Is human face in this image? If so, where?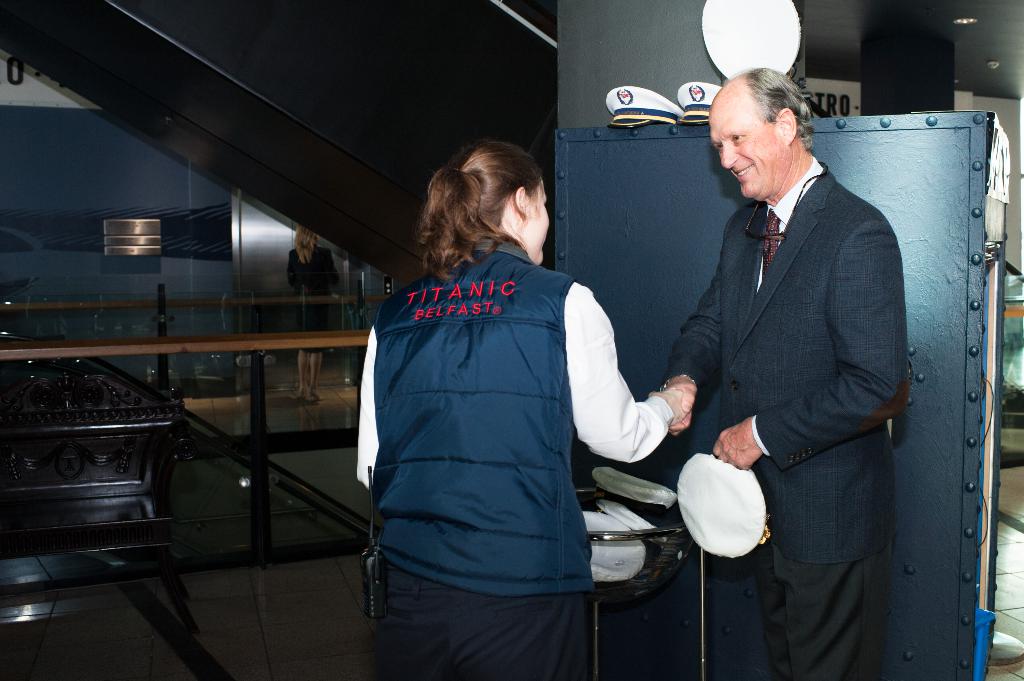
Yes, at select_region(712, 106, 774, 203).
